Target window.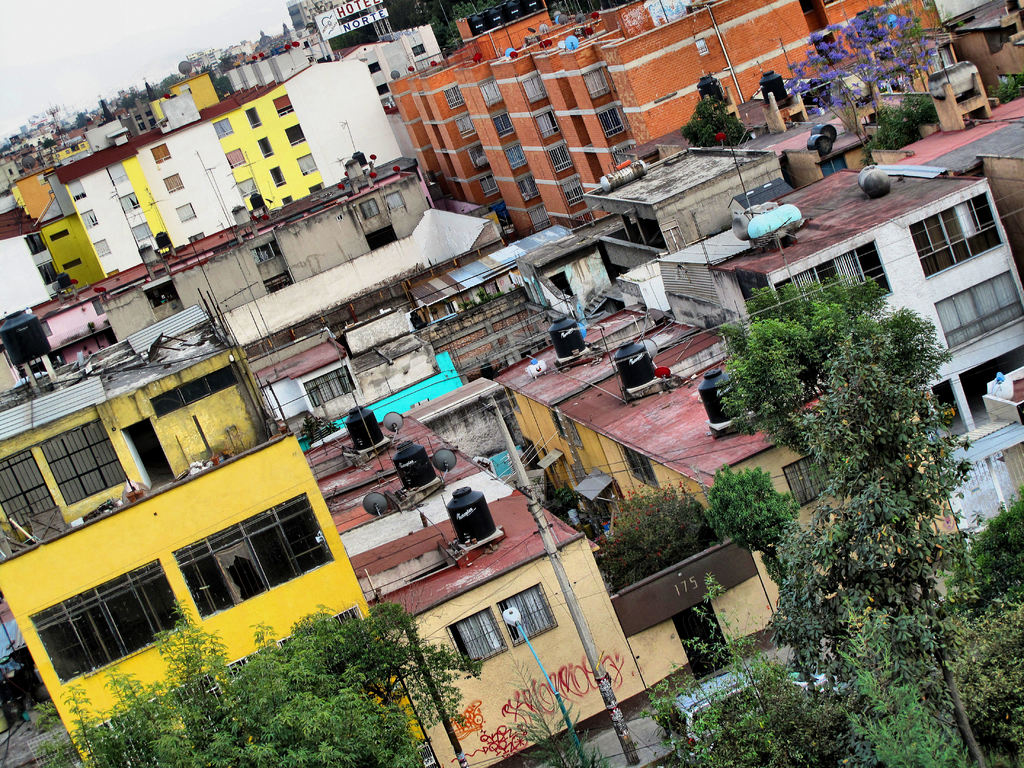
Target region: 143/134/174/166.
